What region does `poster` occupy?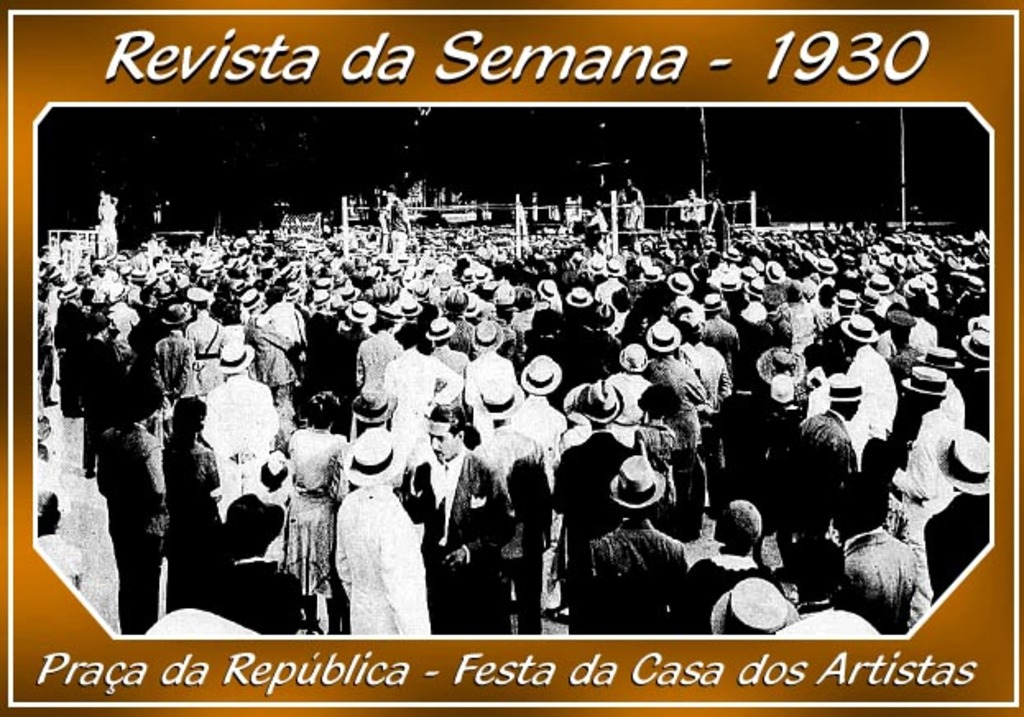
bbox=(0, 0, 1016, 715).
